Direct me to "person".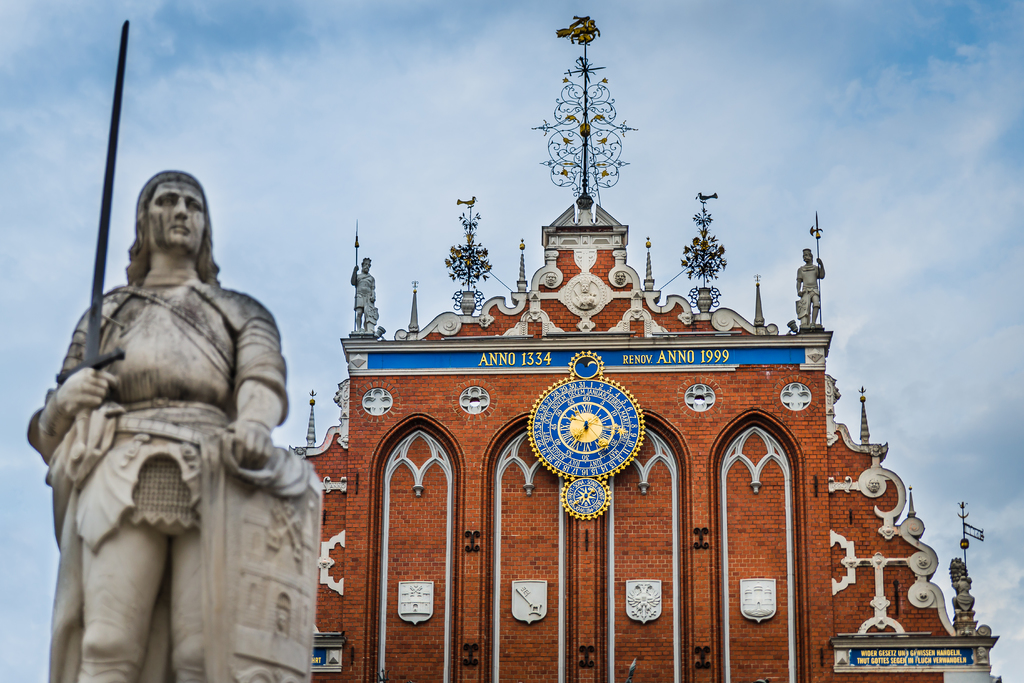
Direction: bbox=(350, 257, 379, 341).
